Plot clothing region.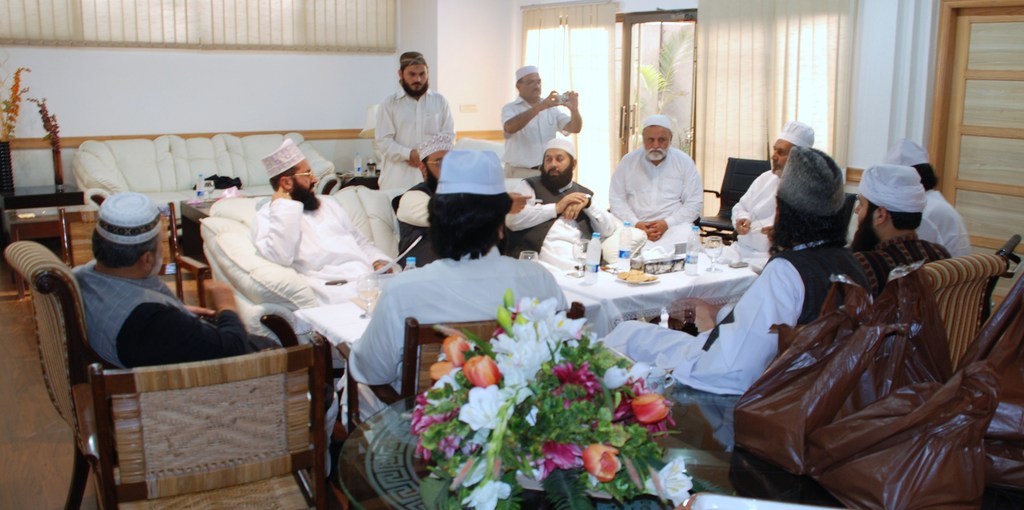
Plotted at 257/200/397/305.
